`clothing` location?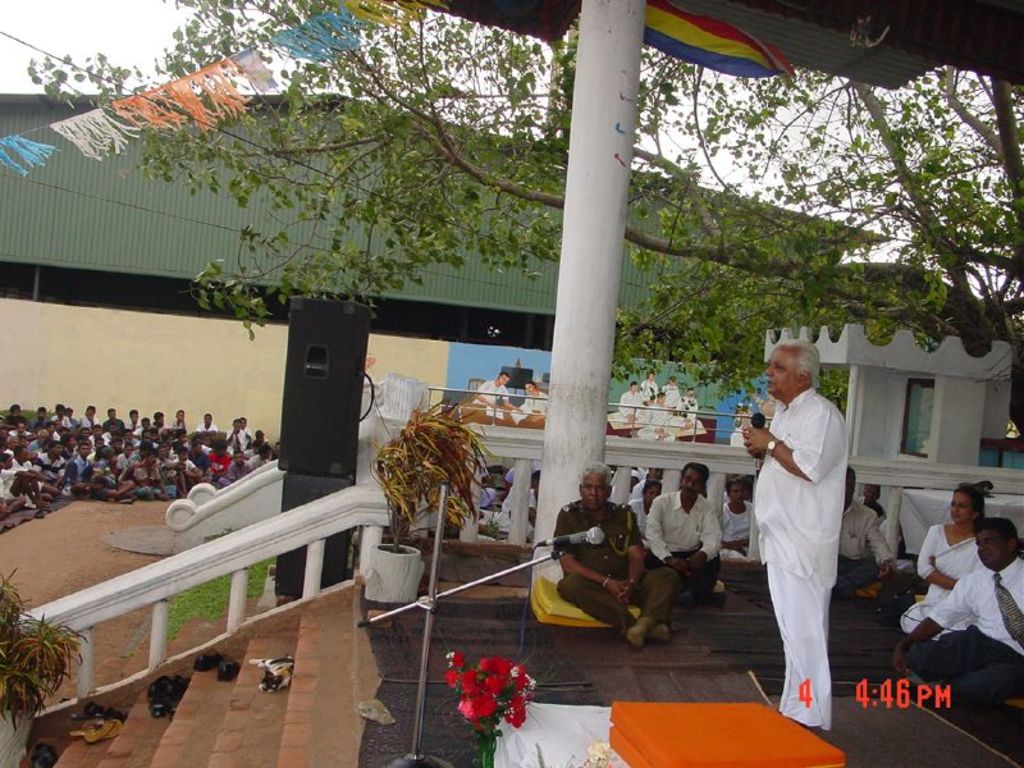
locate(616, 499, 650, 547)
